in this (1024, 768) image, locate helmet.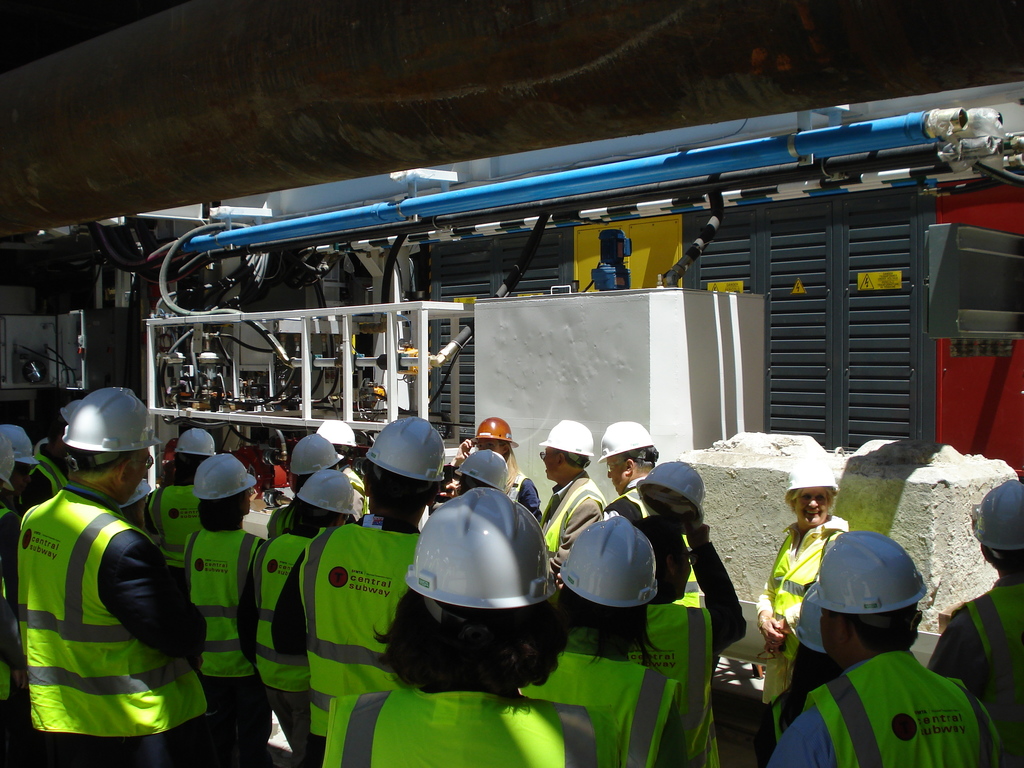
Bounding box: bbox=[59, 396, 80, 423].
